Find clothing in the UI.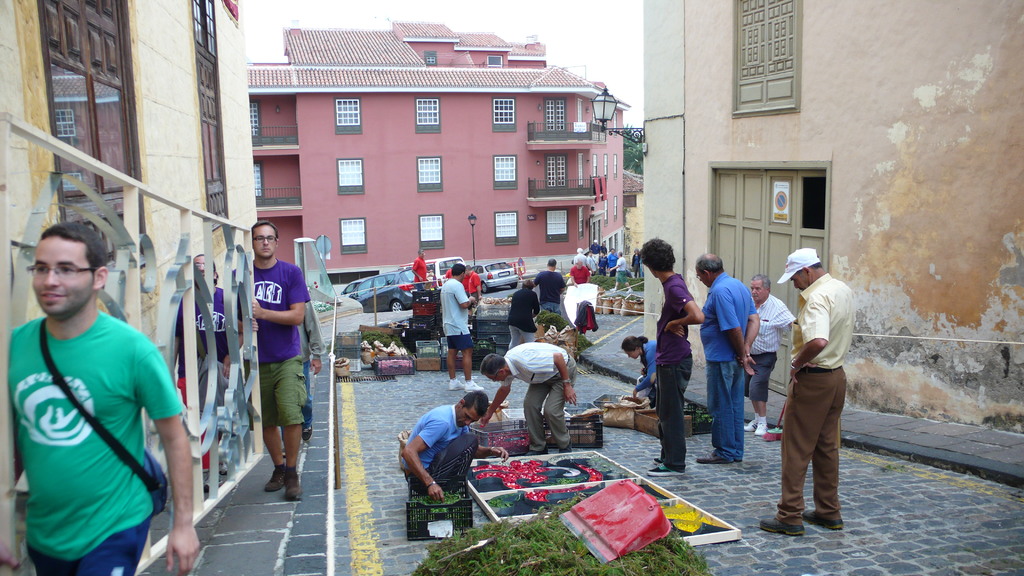
UI element at <bbox>631, 253, 641, 276</bbox>.
